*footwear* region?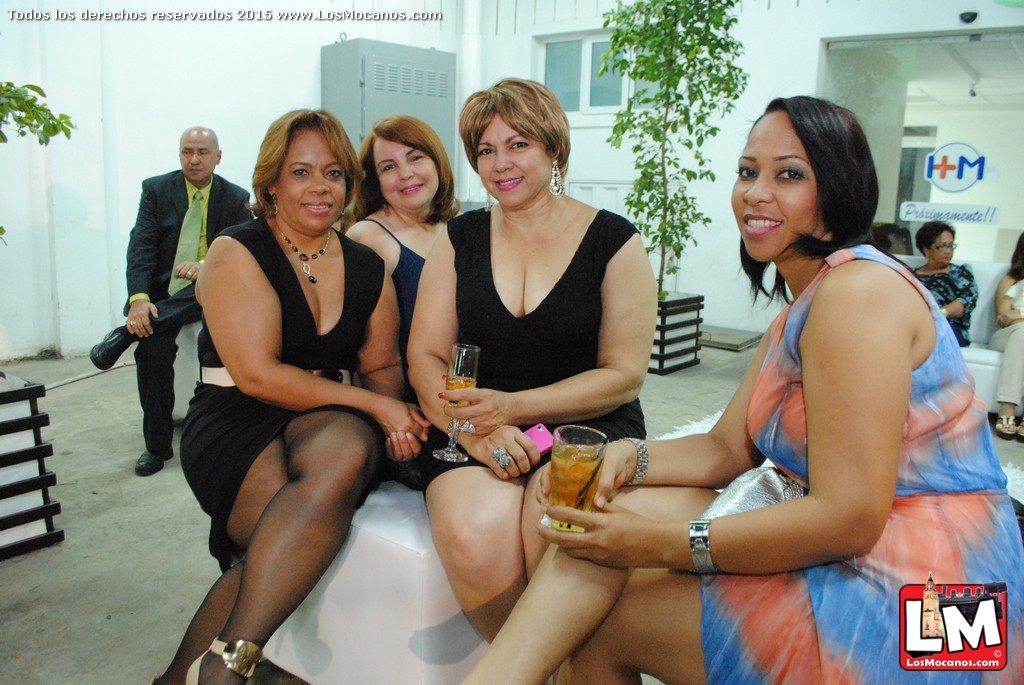
<box>179,642,257,684</box>
